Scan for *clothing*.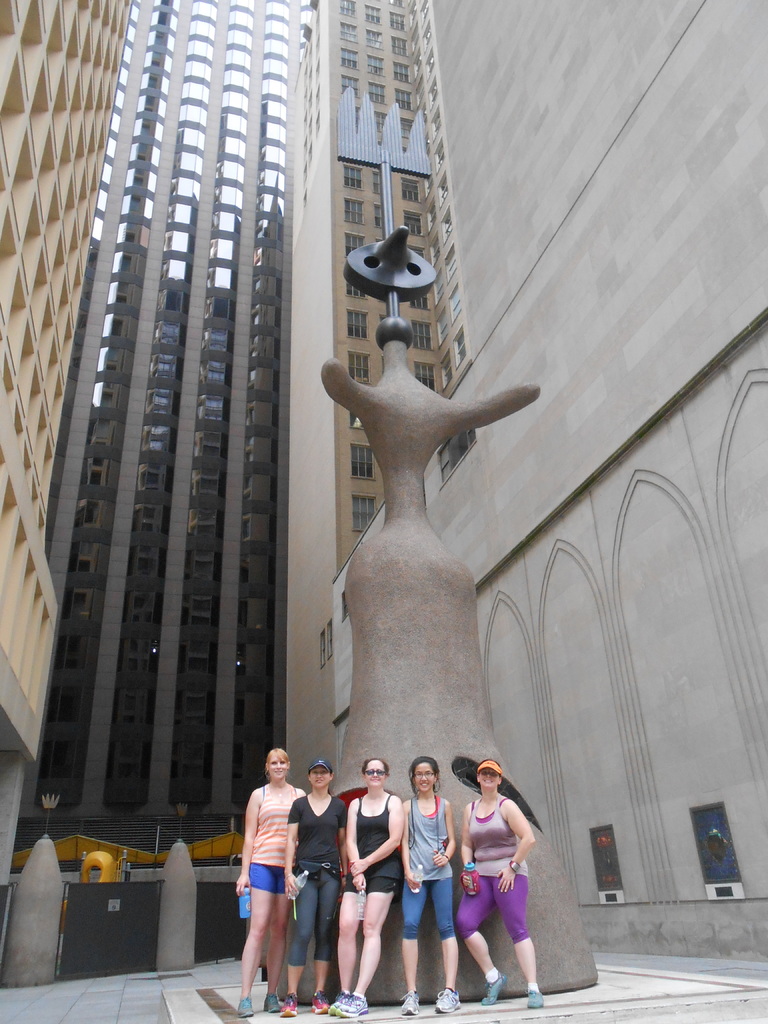
Scan result: bbox=[289, 793, 338, 966].
